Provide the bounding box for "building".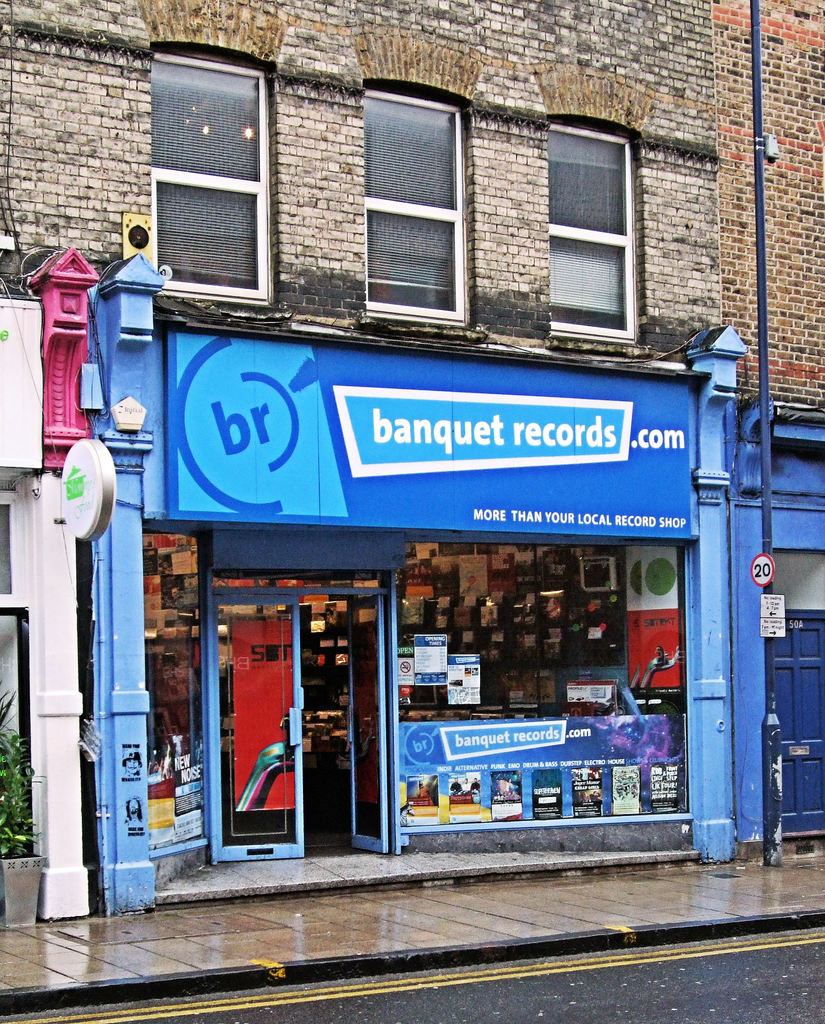
<region>0, 0, 824, 926</region>.
